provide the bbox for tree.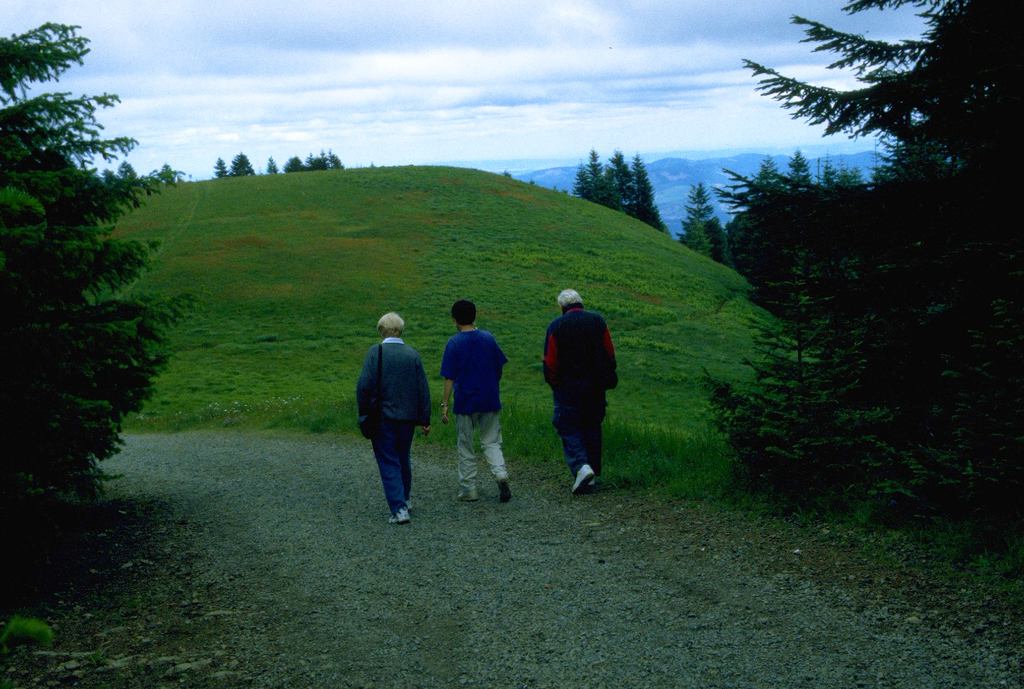
<bbox>233, 153, 255, 177</bbox>.
